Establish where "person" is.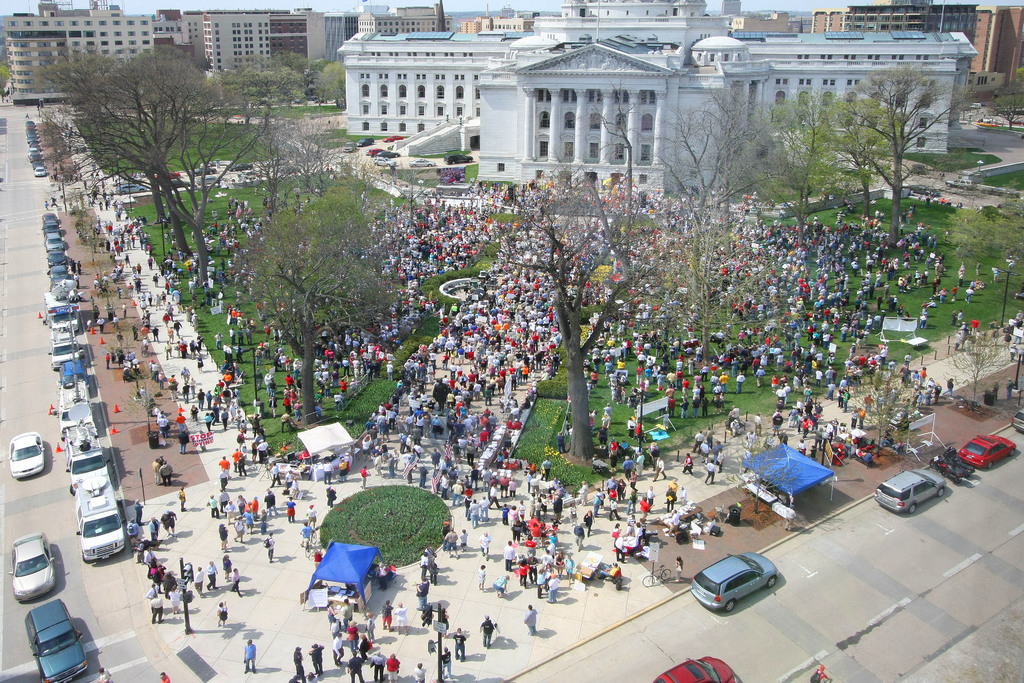
Established at l=121, t=497, r=245, b=631.
